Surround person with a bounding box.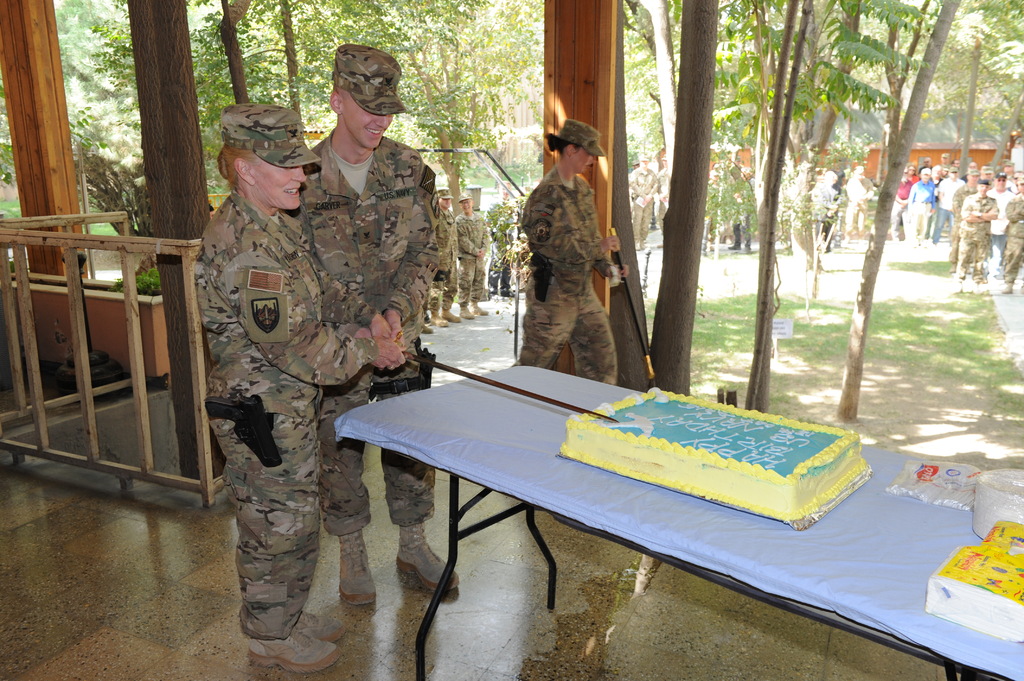
<bbox>959, 180, 1004, 288</bbox>.
